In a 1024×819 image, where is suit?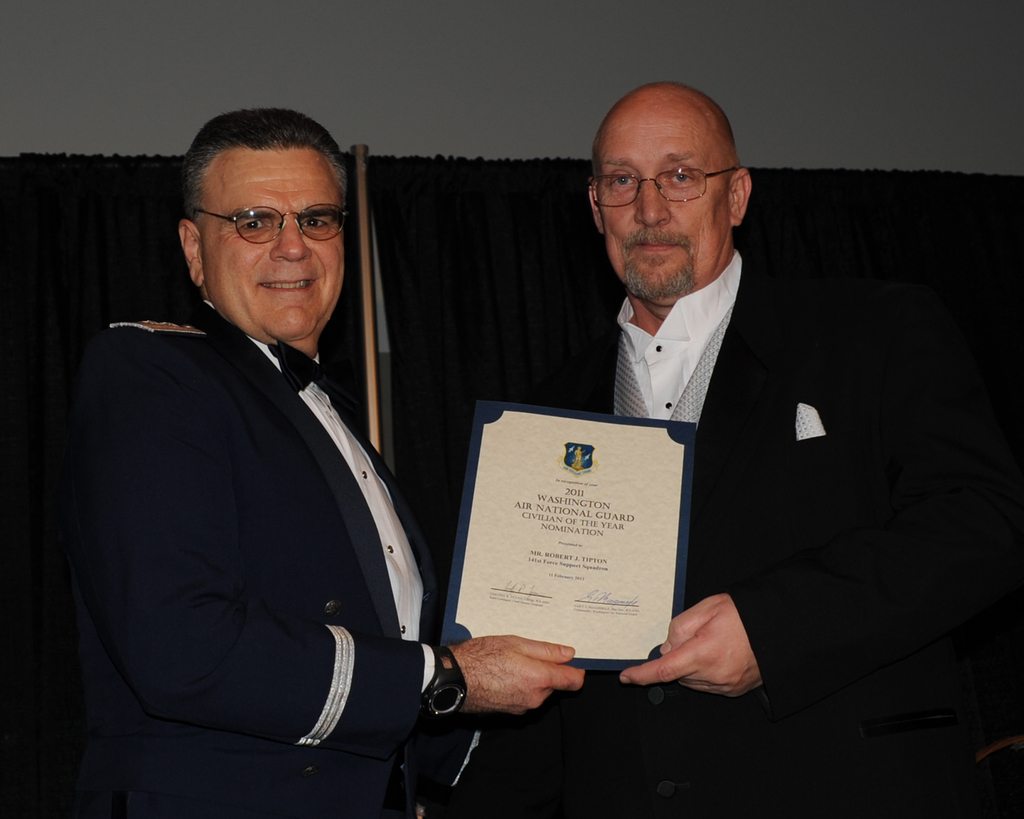
BBox(63, 161, 481, 804).
